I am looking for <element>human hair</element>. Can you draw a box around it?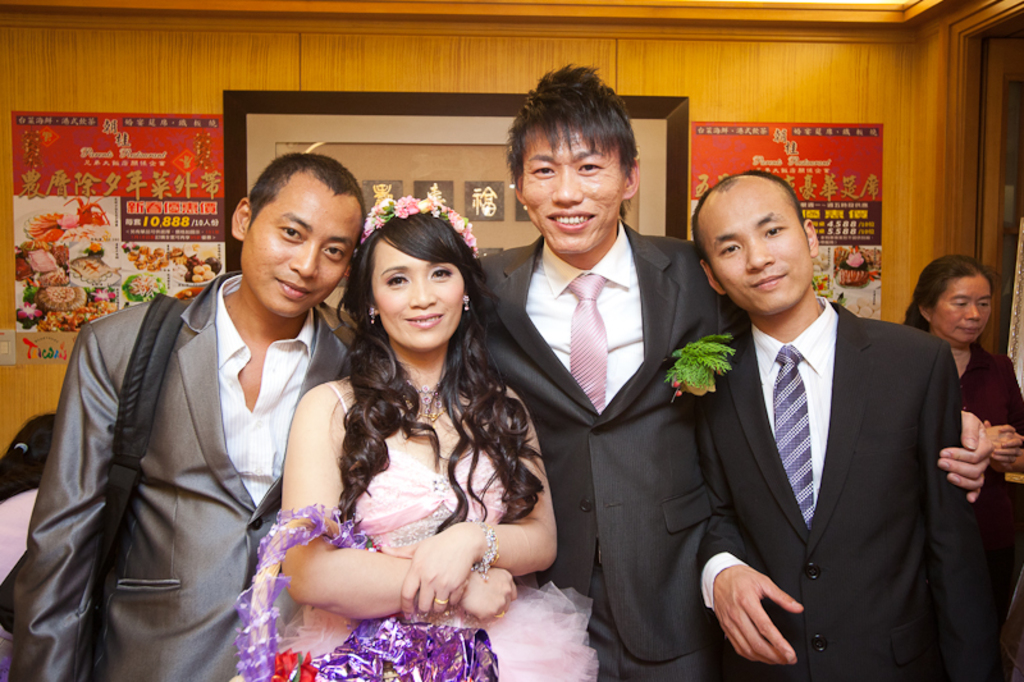
Sure, the bounding box is [692,173,801,257].
